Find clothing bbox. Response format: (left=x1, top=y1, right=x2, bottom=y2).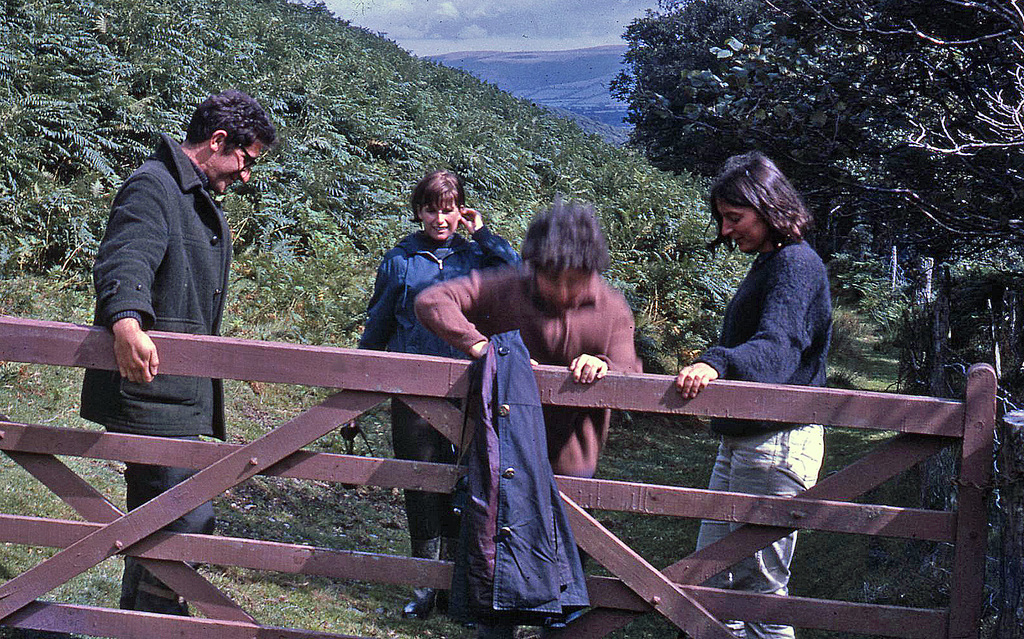
(left=421, top=260, right=650, bottom=477).
